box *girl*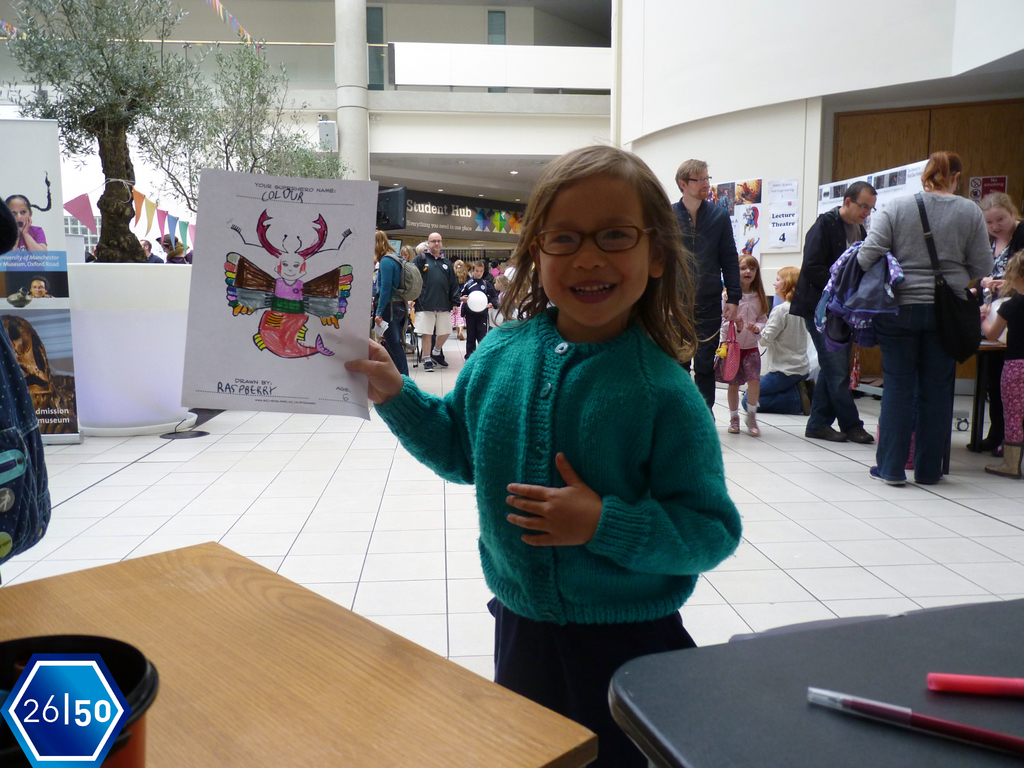
[320, 138, 741, 767]
